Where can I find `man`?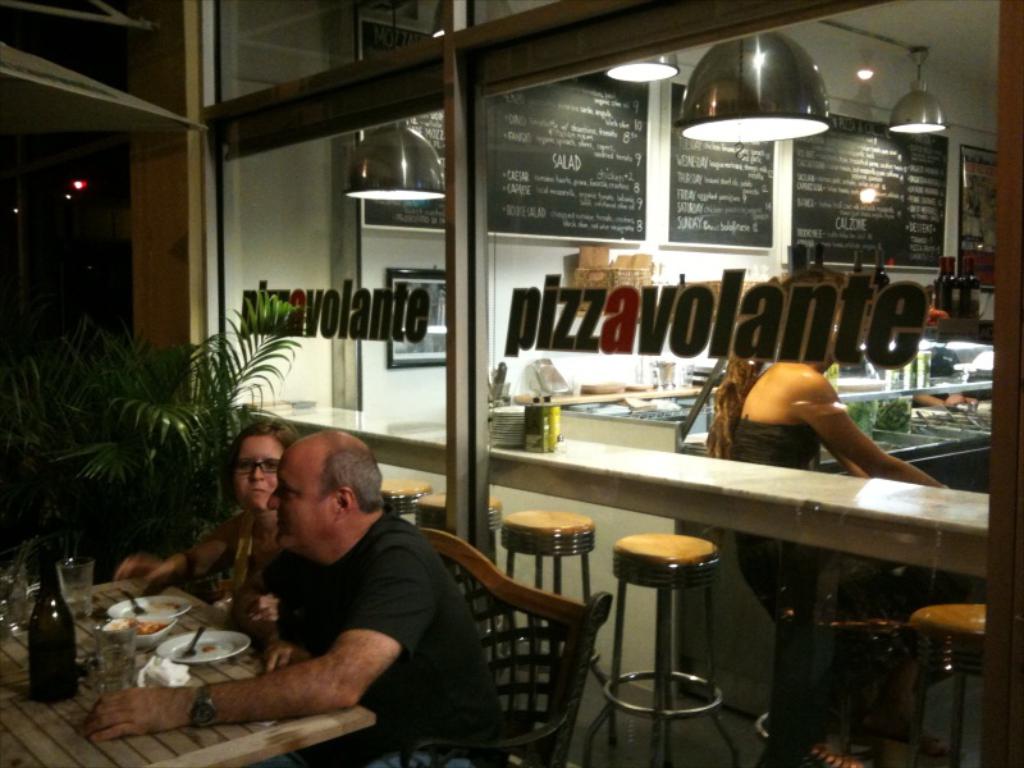
You can find it at BBox(84, 431, 507, 767).
